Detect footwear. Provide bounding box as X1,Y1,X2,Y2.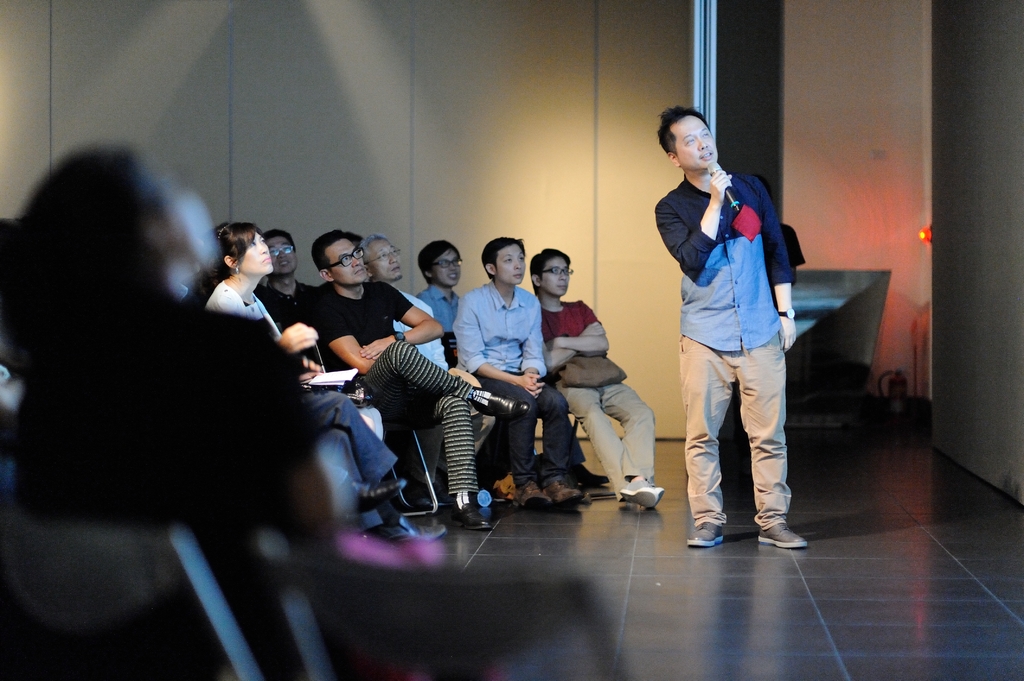
685,520,724,545.
